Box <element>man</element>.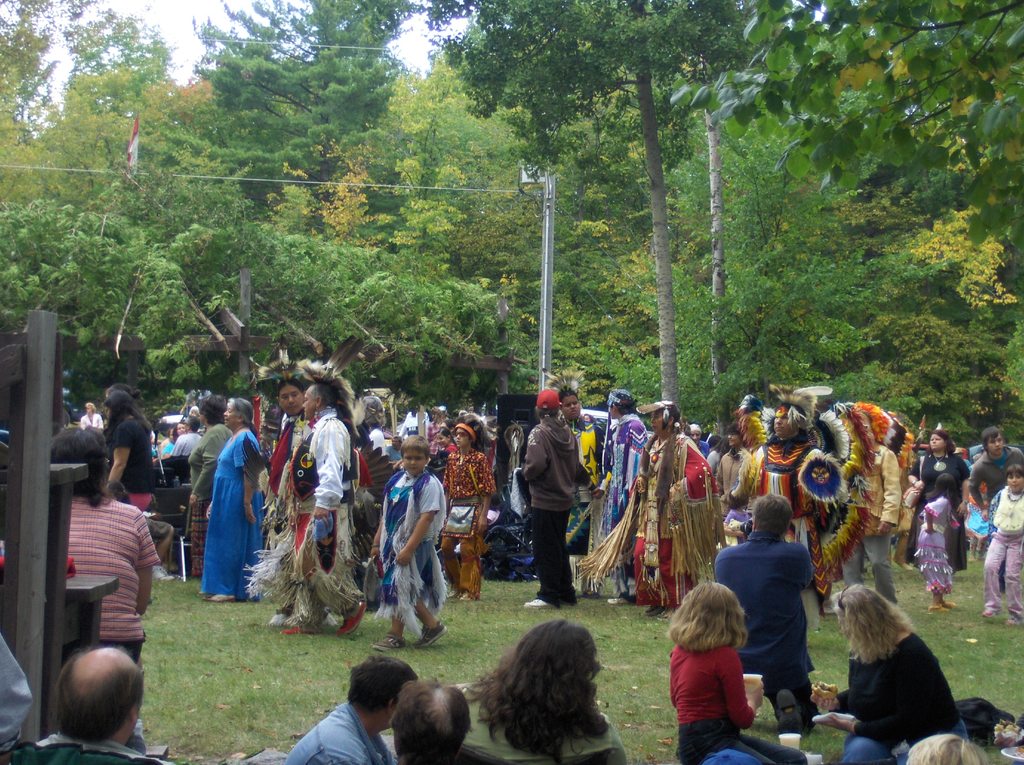
[left=966, top=426, right=1023, bottom=593].
